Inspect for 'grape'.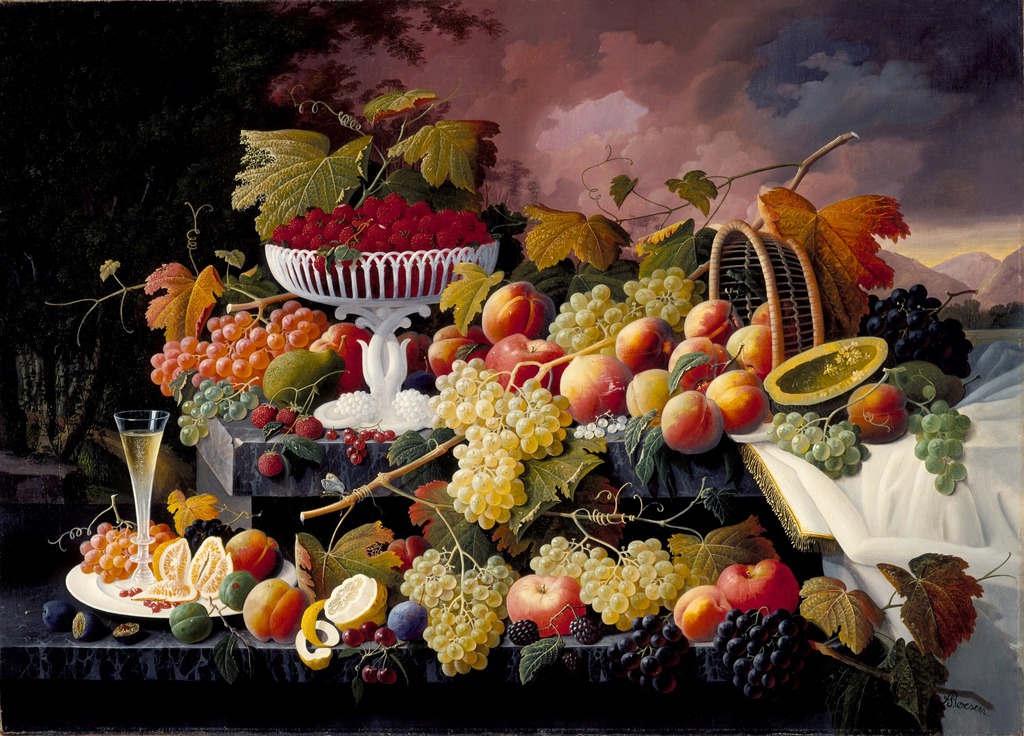
Inspection: BBox(376, 626, 396, 644).
